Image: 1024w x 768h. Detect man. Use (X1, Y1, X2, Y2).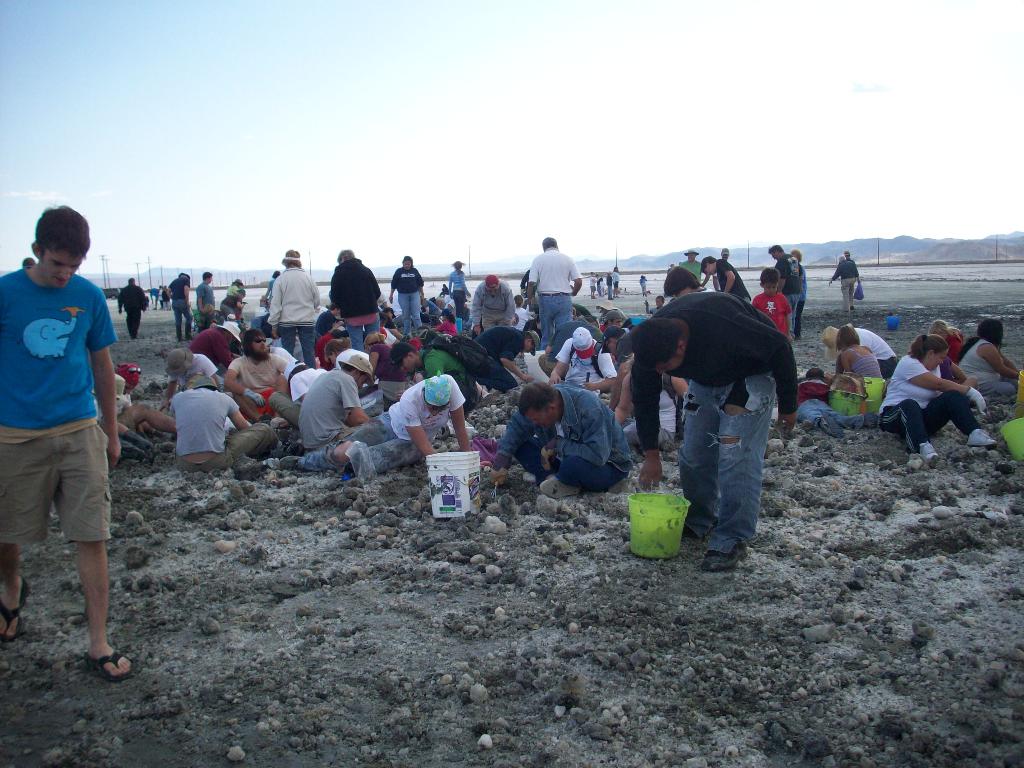
(470, 274, 515, 336).
